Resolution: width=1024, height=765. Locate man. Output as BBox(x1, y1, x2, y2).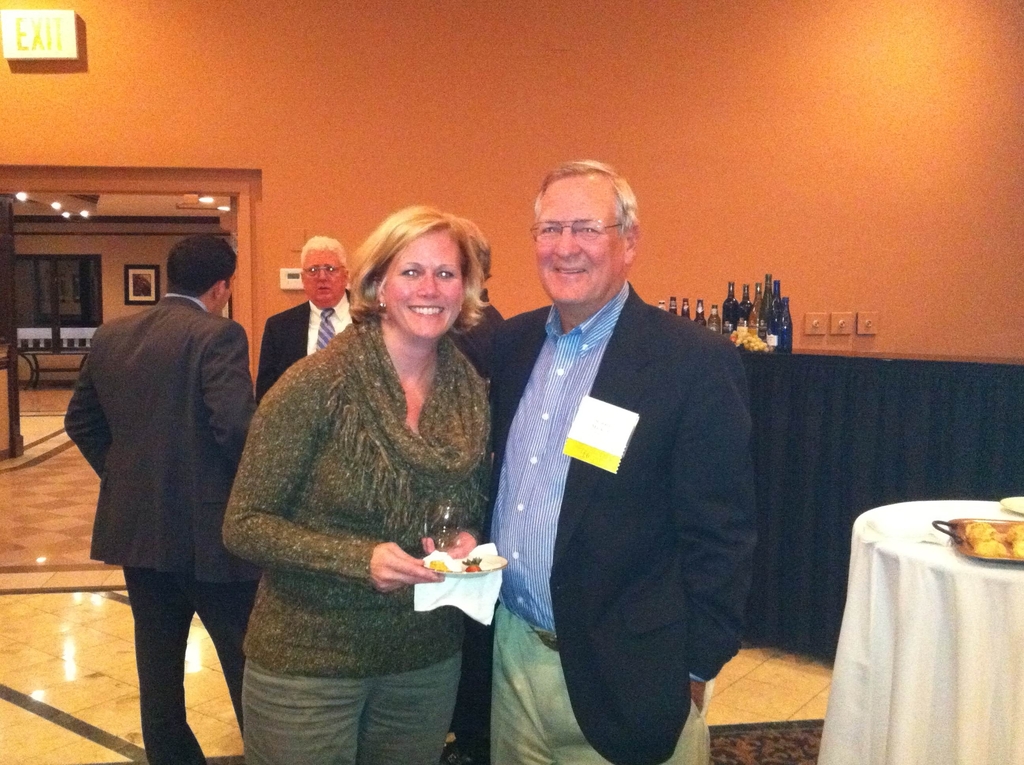
BBox(253, 232, 366, 412).
